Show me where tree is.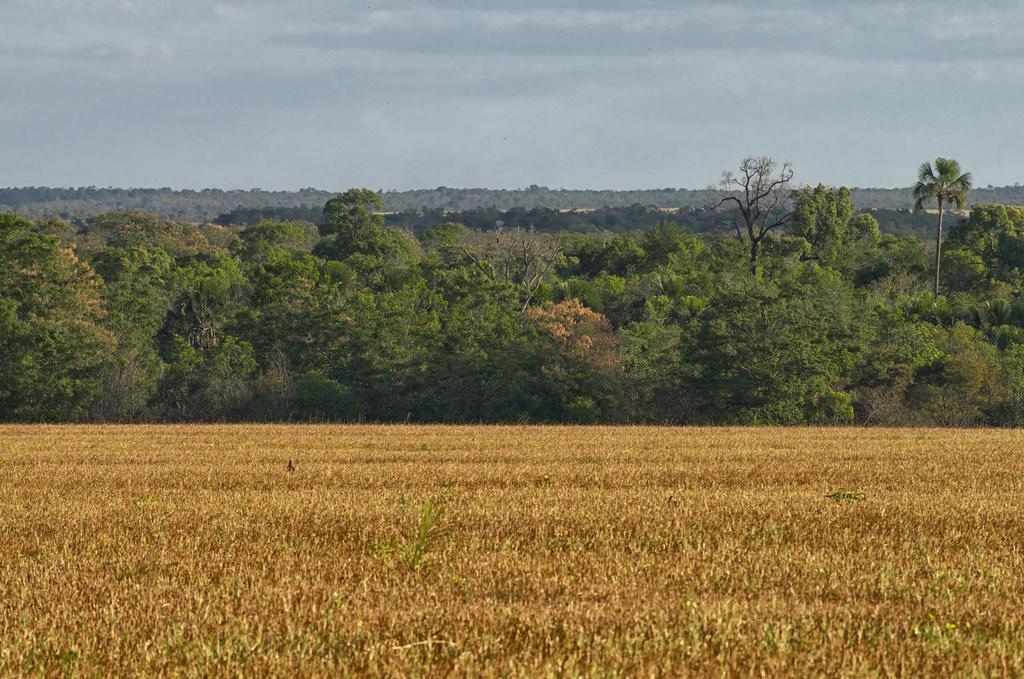
tree is at detection(425, 279, 534, 368).
